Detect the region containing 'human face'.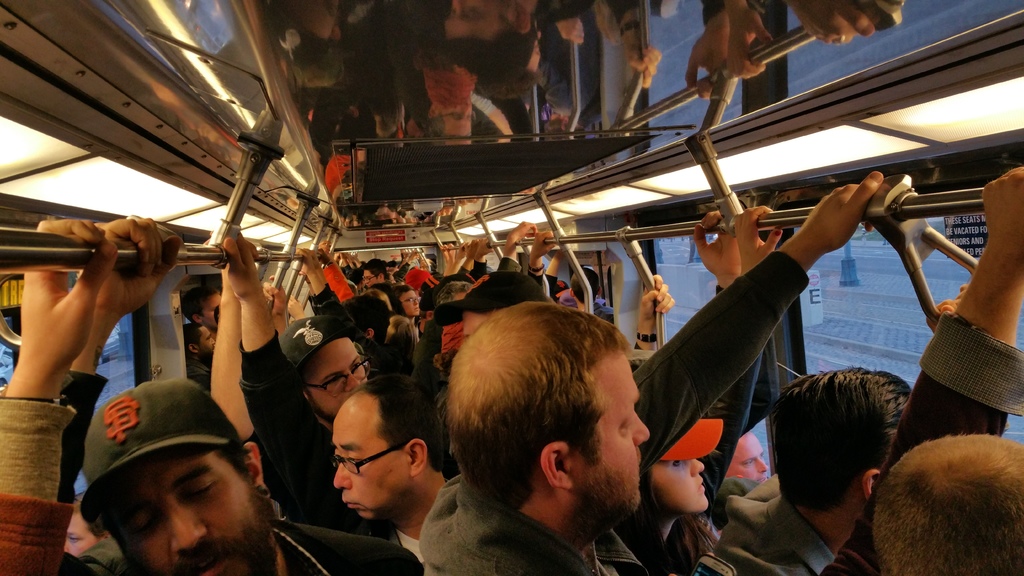
[106, 451, 267, 575].
